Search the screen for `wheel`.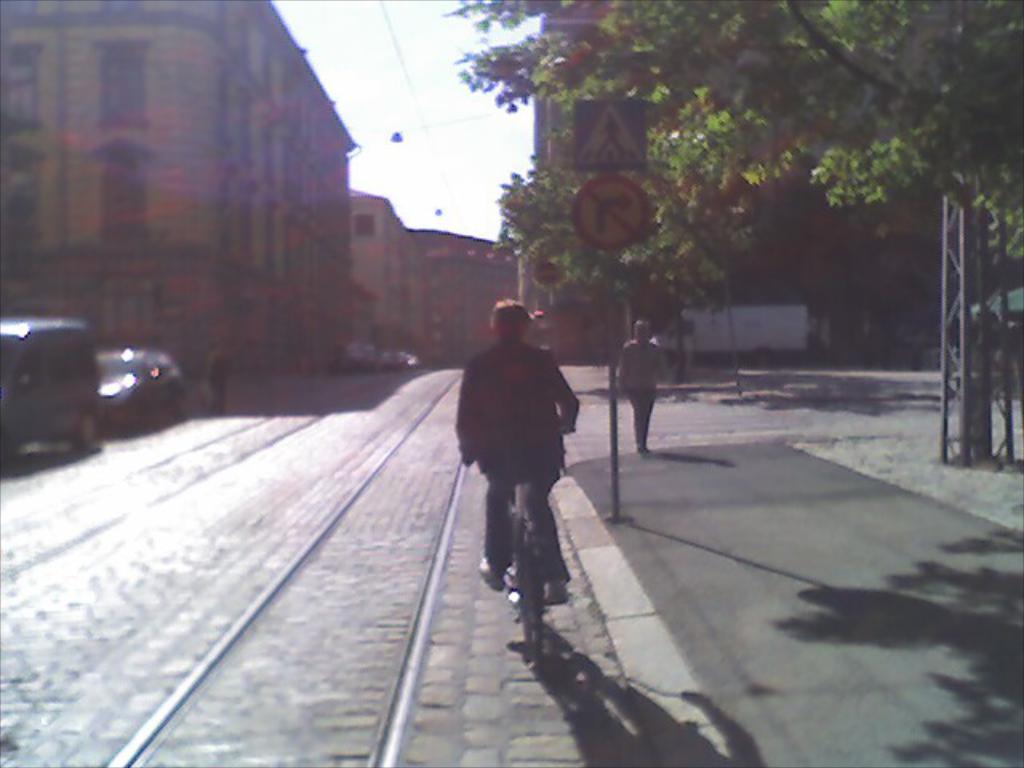
Found at region(70, 410, 91, 456).
